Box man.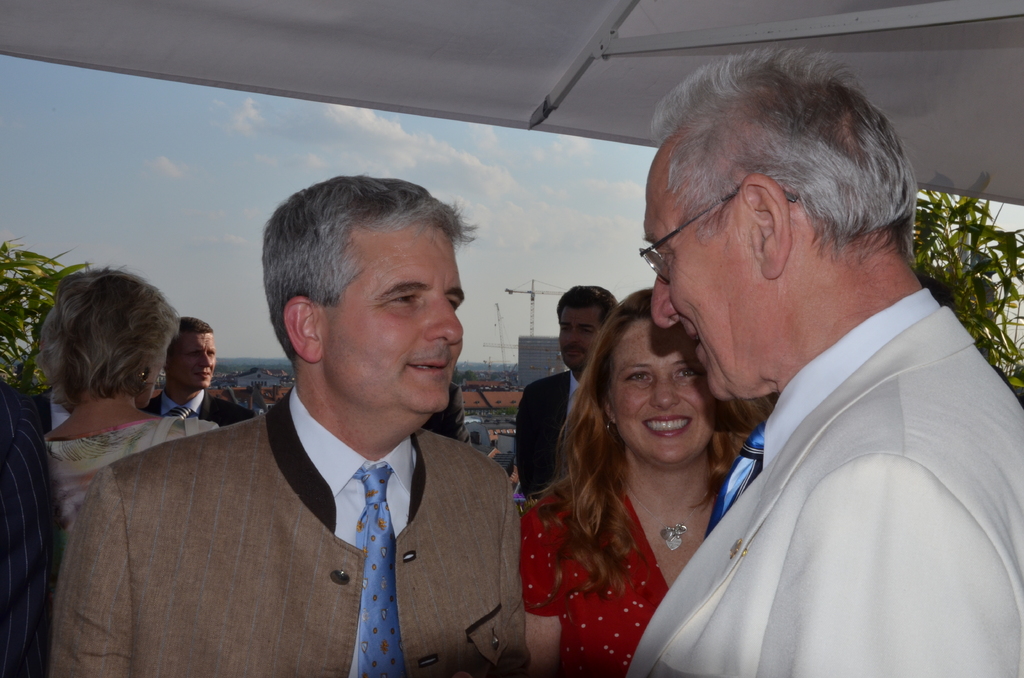
<box>422,382,472,448</box>.
